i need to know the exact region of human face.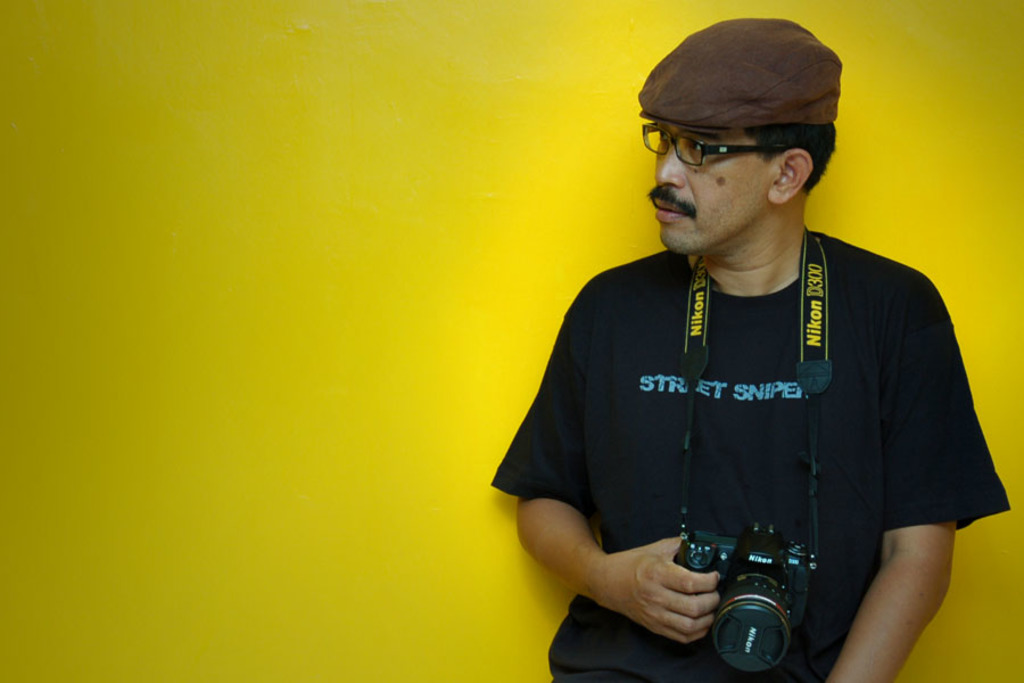
Region: l=646, t=127, r=770, b=257.
